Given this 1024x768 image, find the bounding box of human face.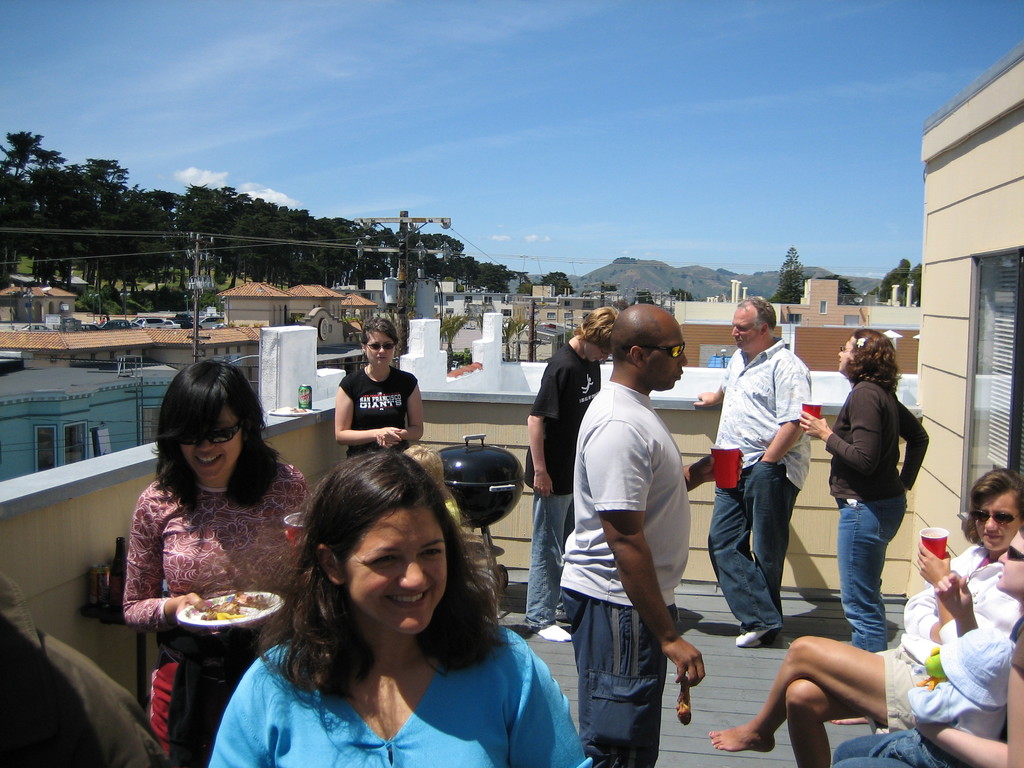
(x1=975, y1=491, x2=1021, y2=553).
